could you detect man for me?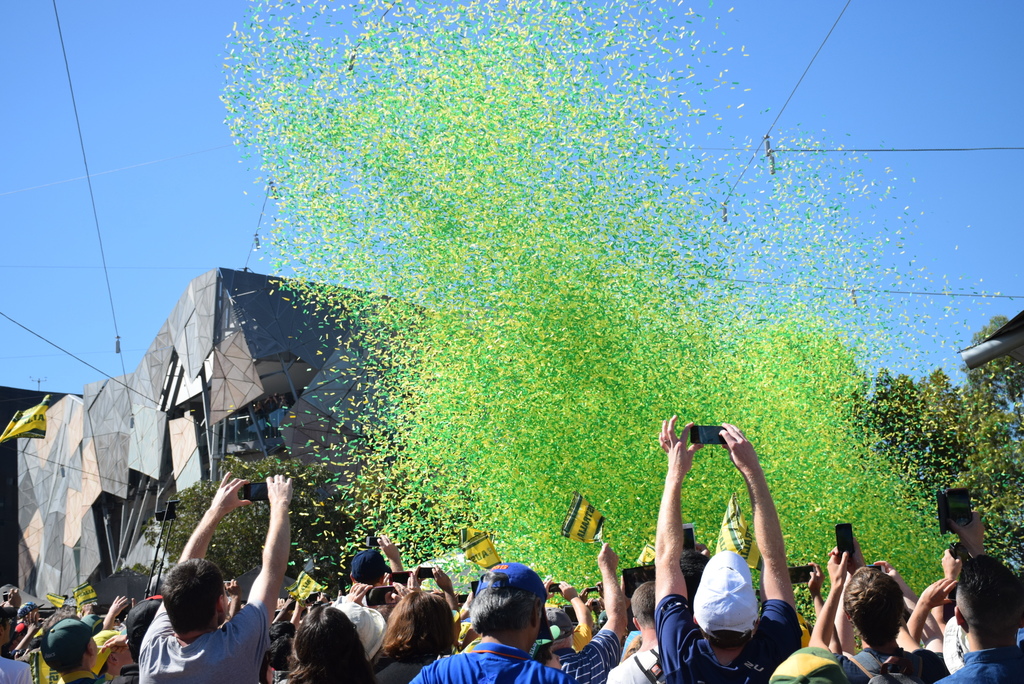
Detection result: [138, 469, 294, 683].
